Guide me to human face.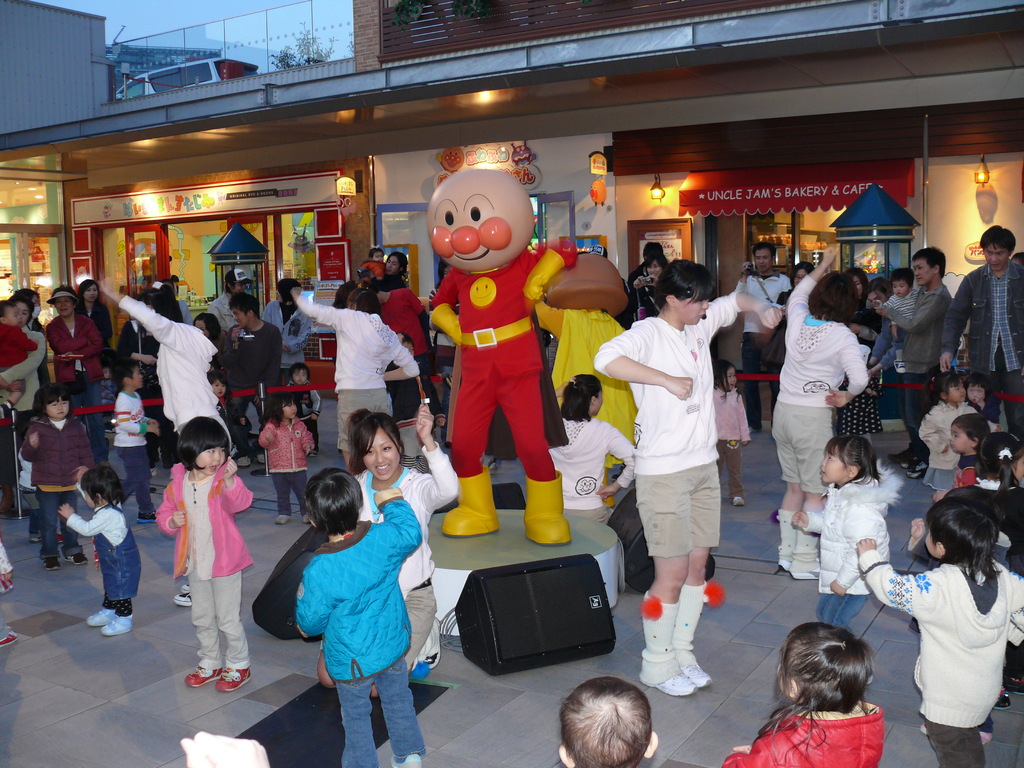
Guidance: 49, 394, 71, 420.
